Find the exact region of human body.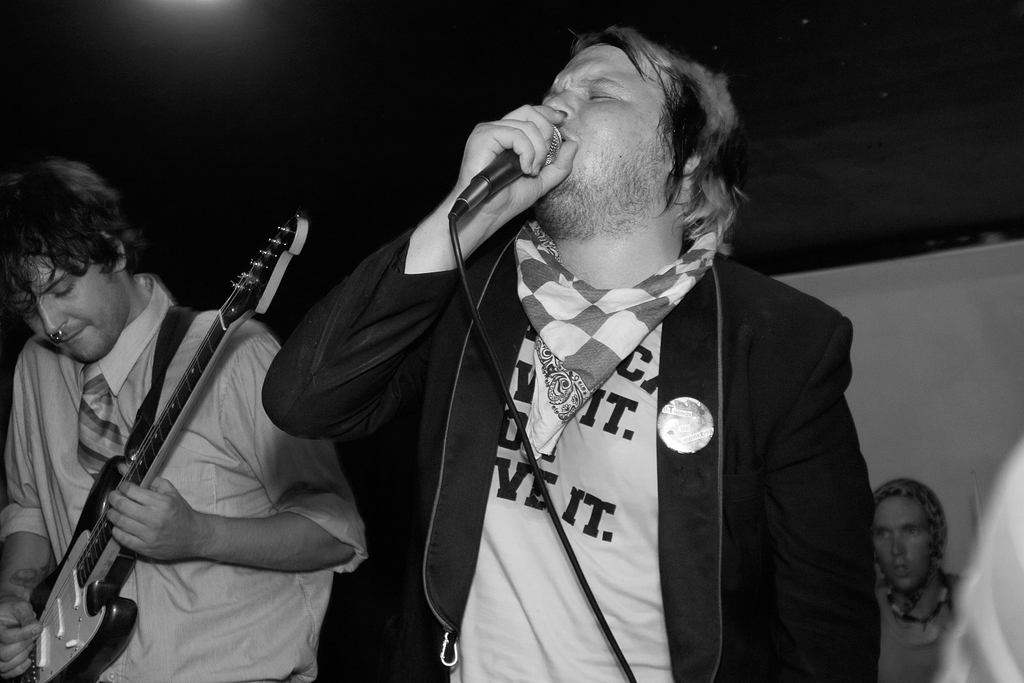
Exact region: bbox(193, 29, 836, 682).
